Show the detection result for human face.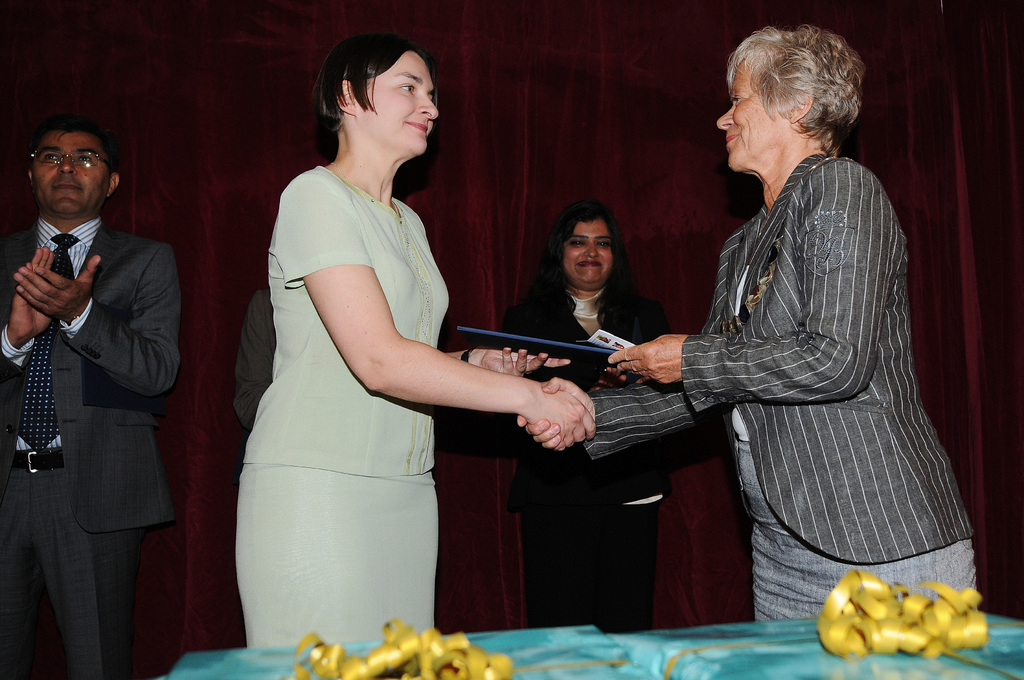
[564,220,610,290].
